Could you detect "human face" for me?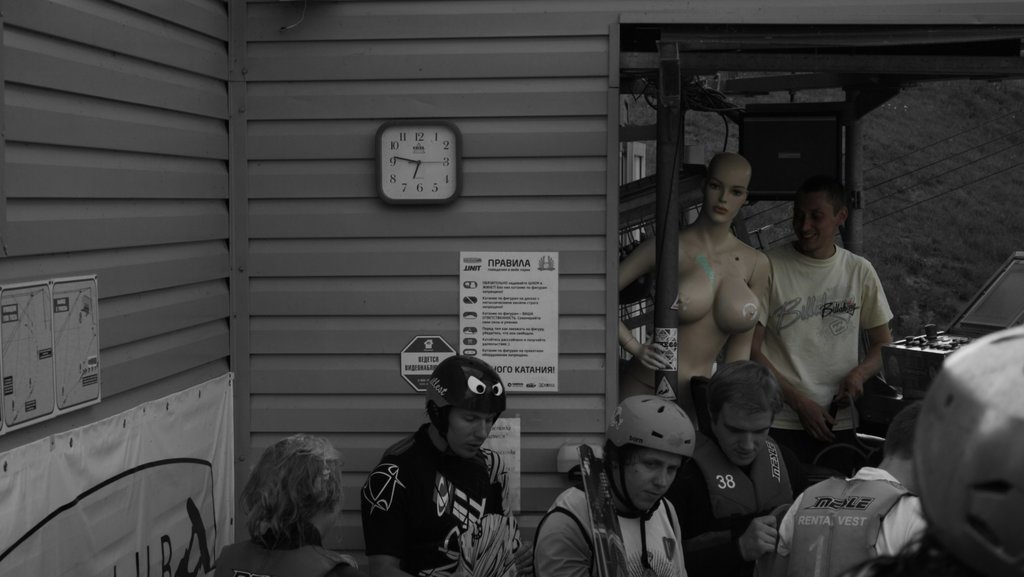
Detection result: bbox=[716, 397, 772, 471].
